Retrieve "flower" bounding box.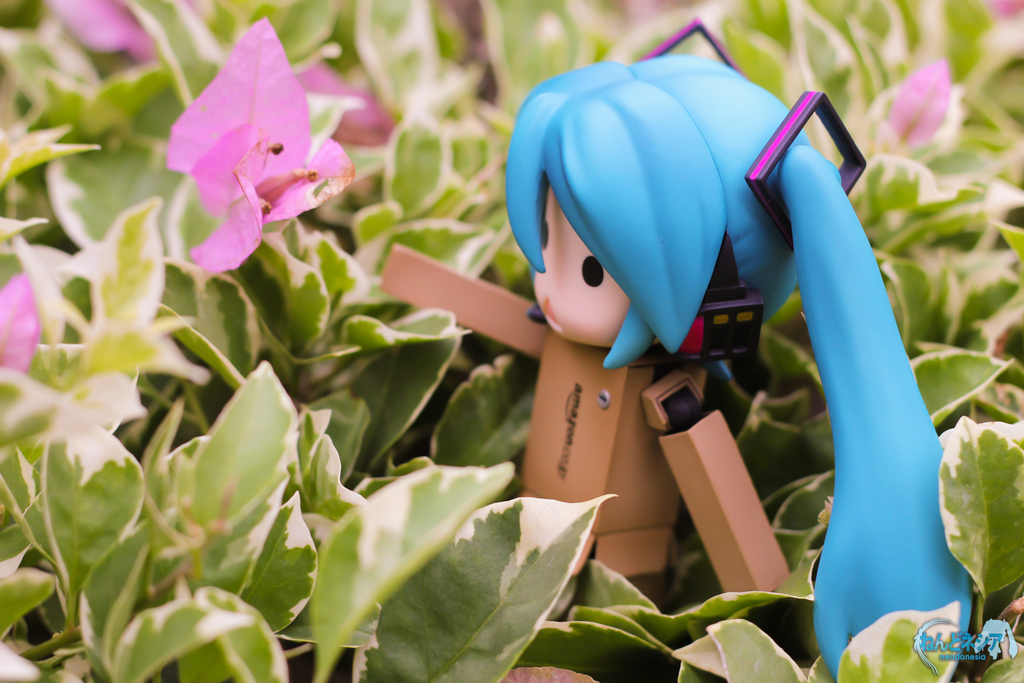
Bounding box: l=40, t=0, r=161, b=63.
